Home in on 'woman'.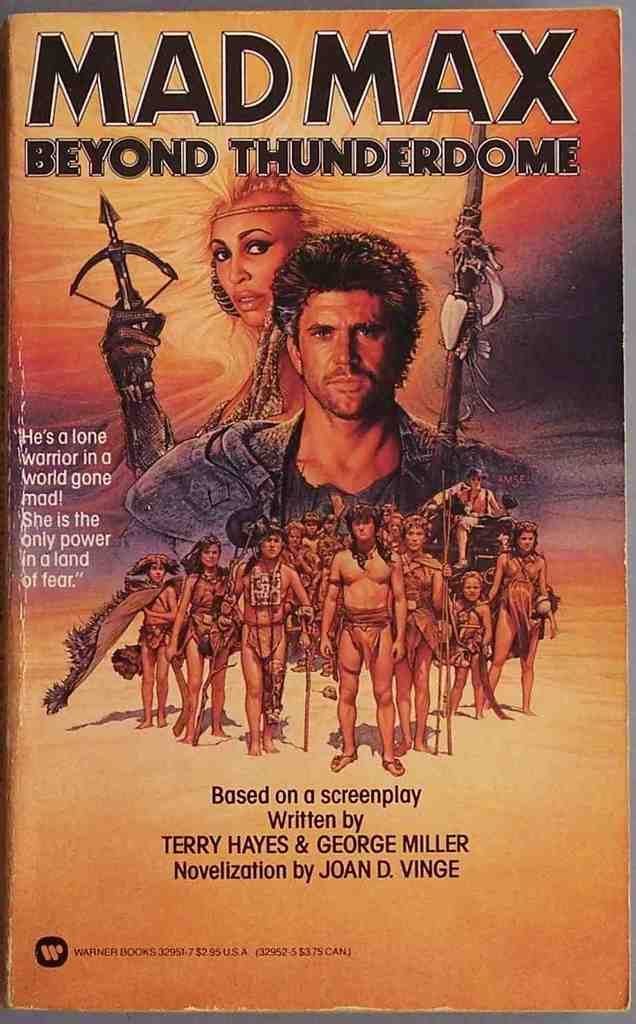
Homed in at {"x1": 474, "y1": 523, "x2": 552, "y2": 713}.
